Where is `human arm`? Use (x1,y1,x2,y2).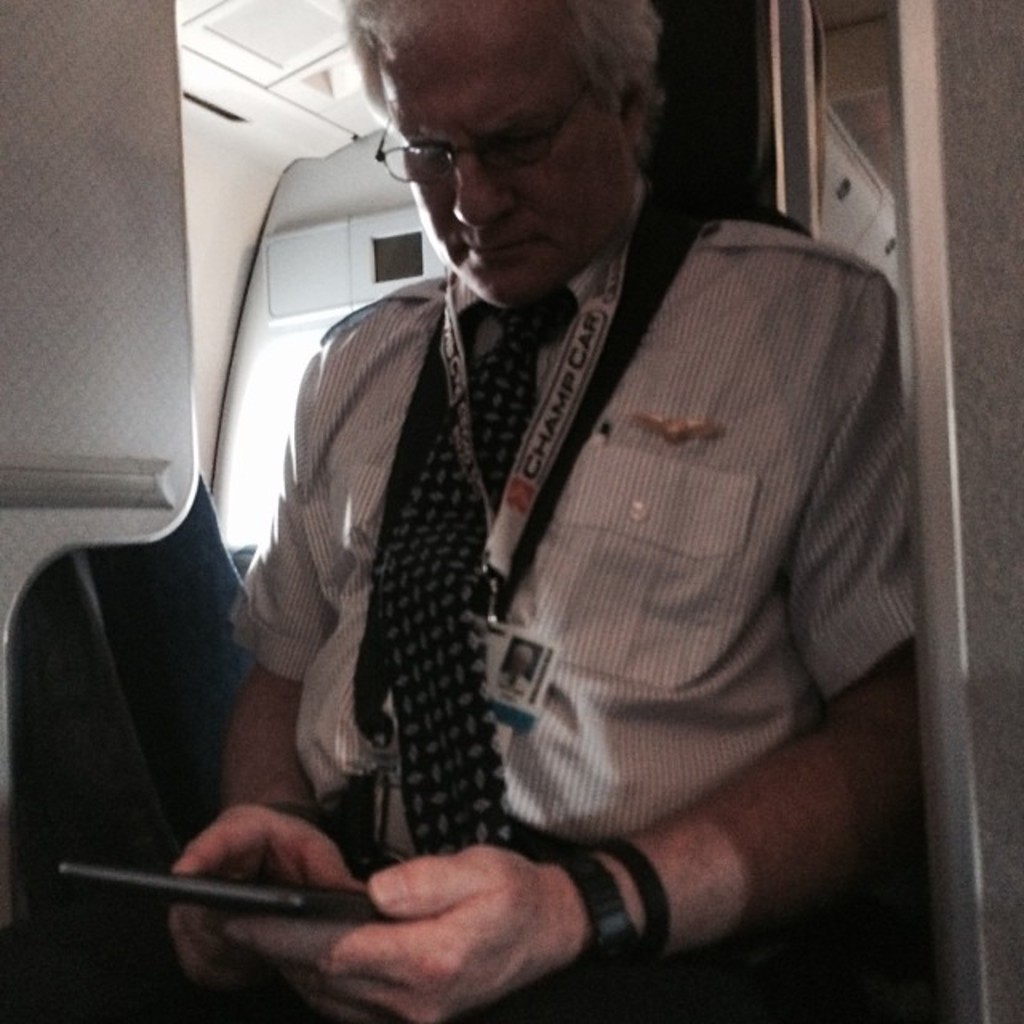
(224,270,926,1021).
